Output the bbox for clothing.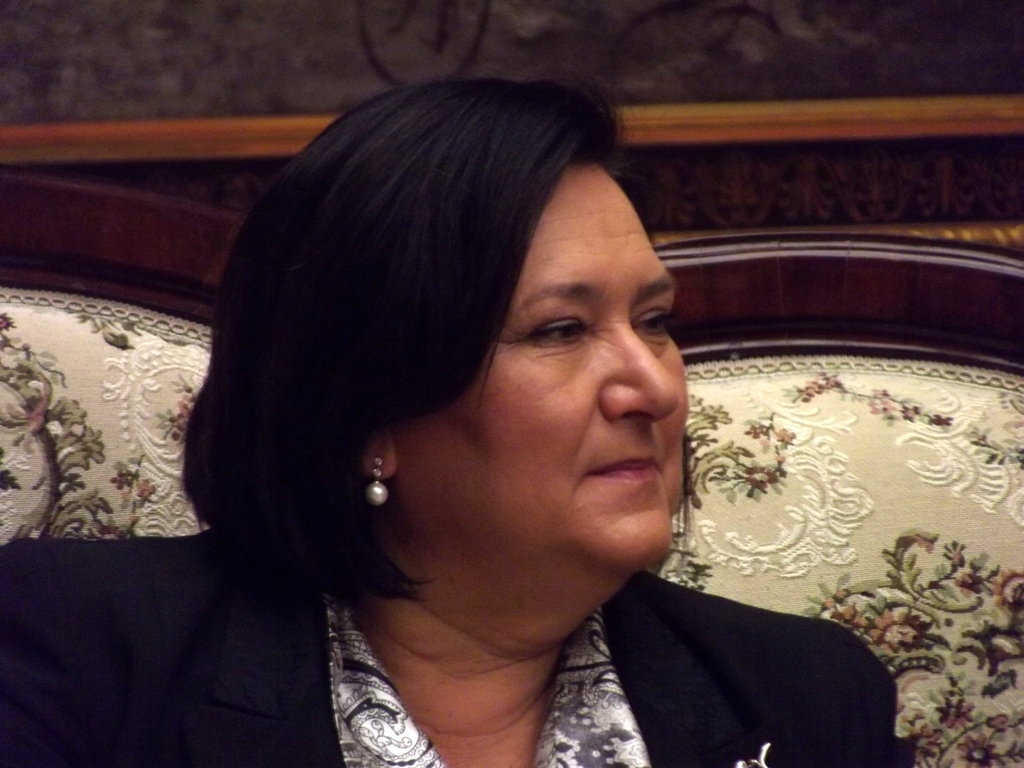
[left=0, top=523, right=898, bottom=767].
